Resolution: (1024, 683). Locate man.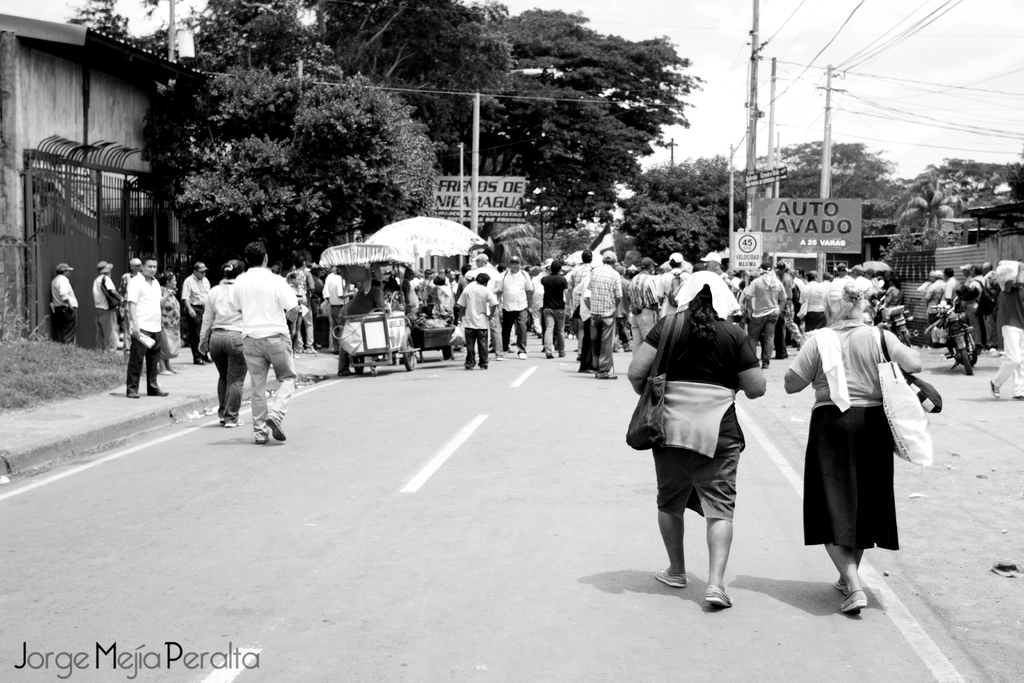
(499, 254, 529, 358).
